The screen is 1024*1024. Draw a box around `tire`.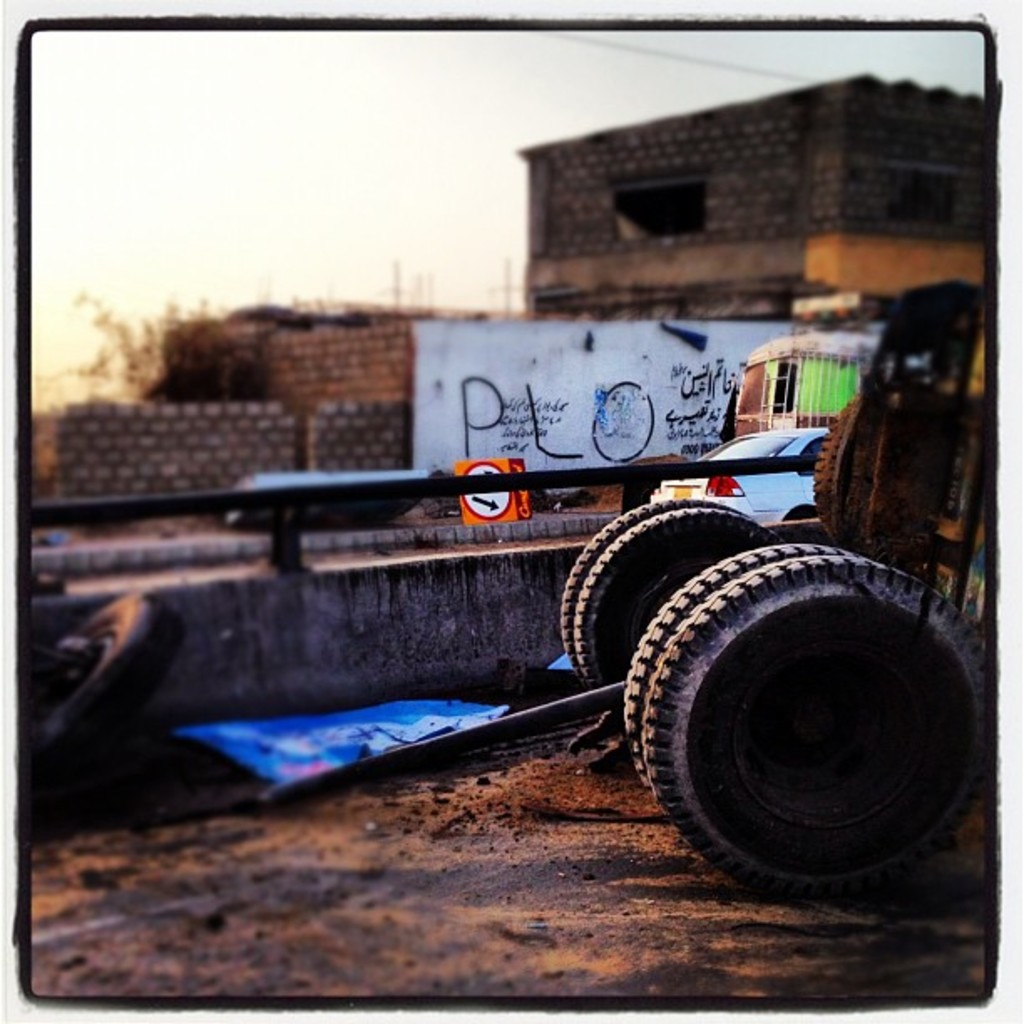
left=617, top=540, right=870, bottom=805.
